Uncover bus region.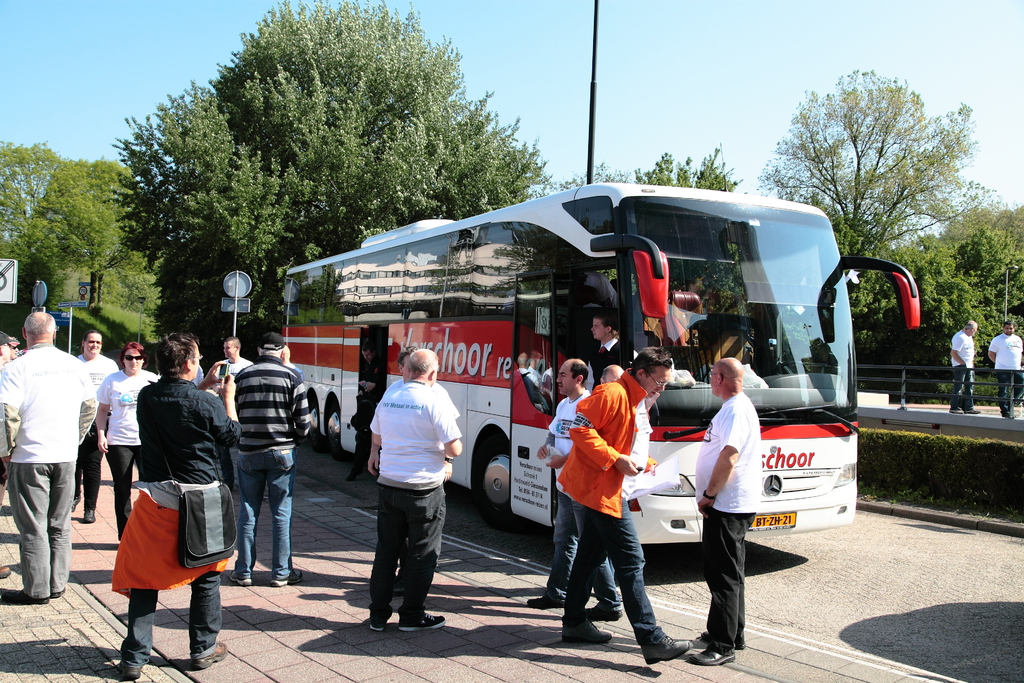
Uncovered: bbox=[282, 174, 921, 548].
